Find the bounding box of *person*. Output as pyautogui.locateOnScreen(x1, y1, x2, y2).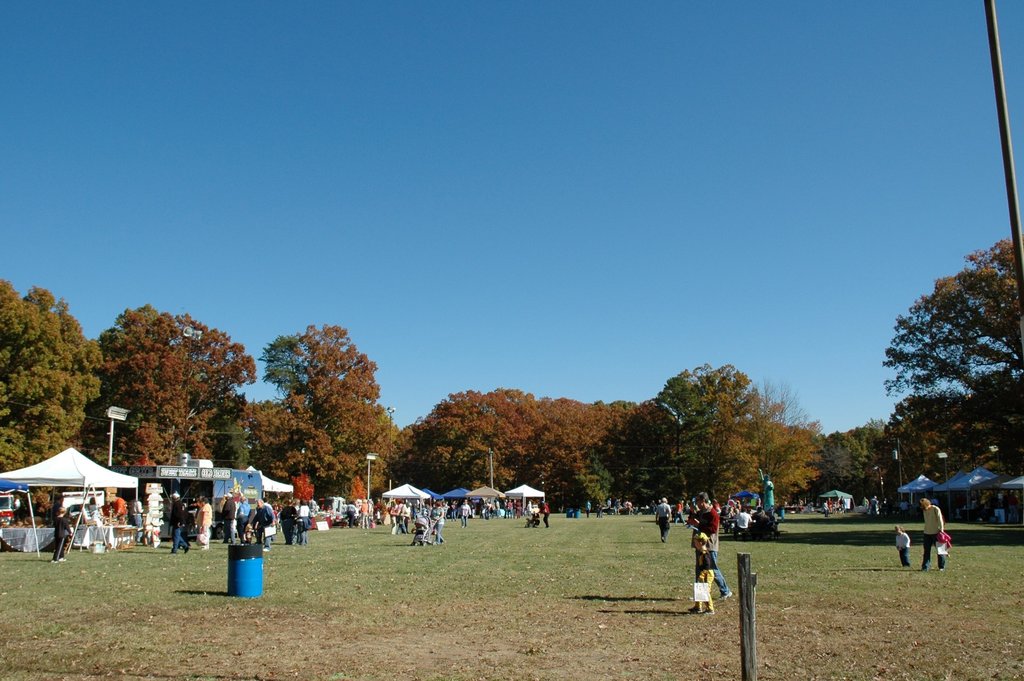
pyautogui.locateOnScreen(919, 500, 949, 570).
